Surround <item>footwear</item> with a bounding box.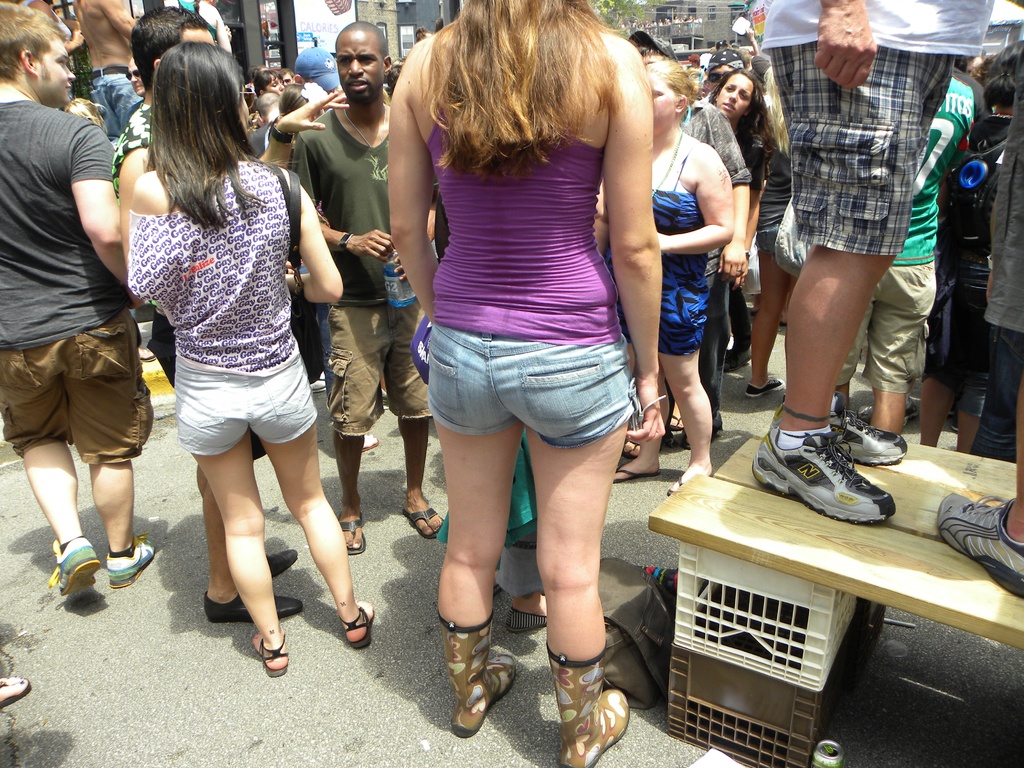
x1=106, y1=532, x2=156, y2=590.
